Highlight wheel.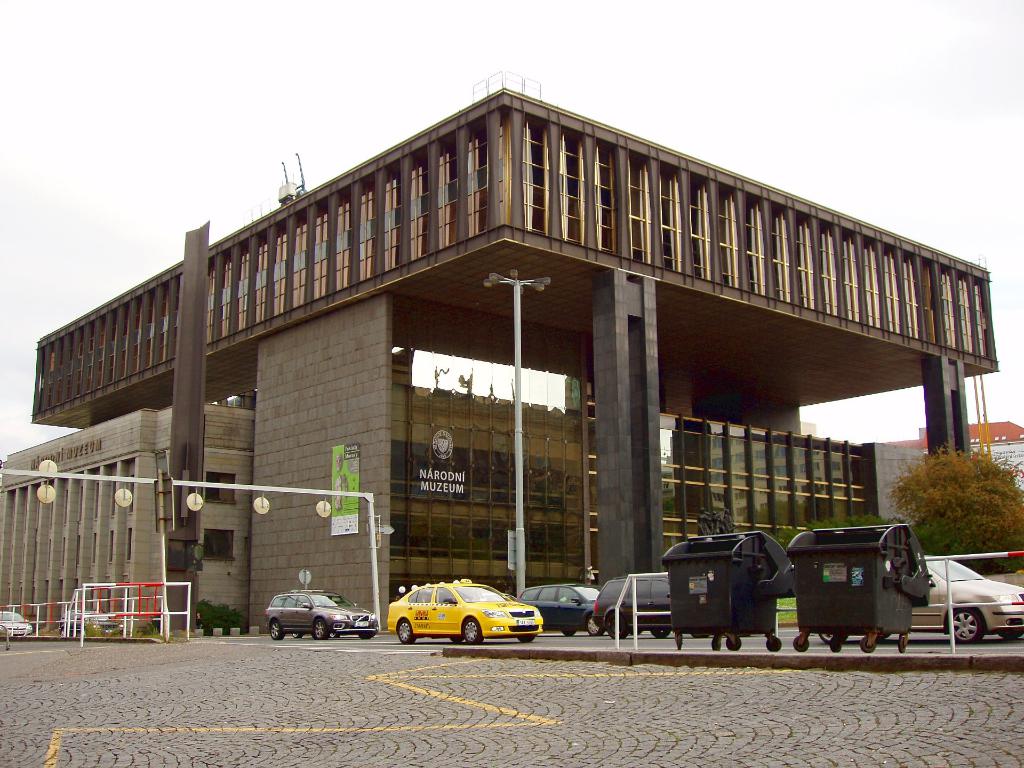
Highlighted region: l=677, t=637, r=683, b=650.
